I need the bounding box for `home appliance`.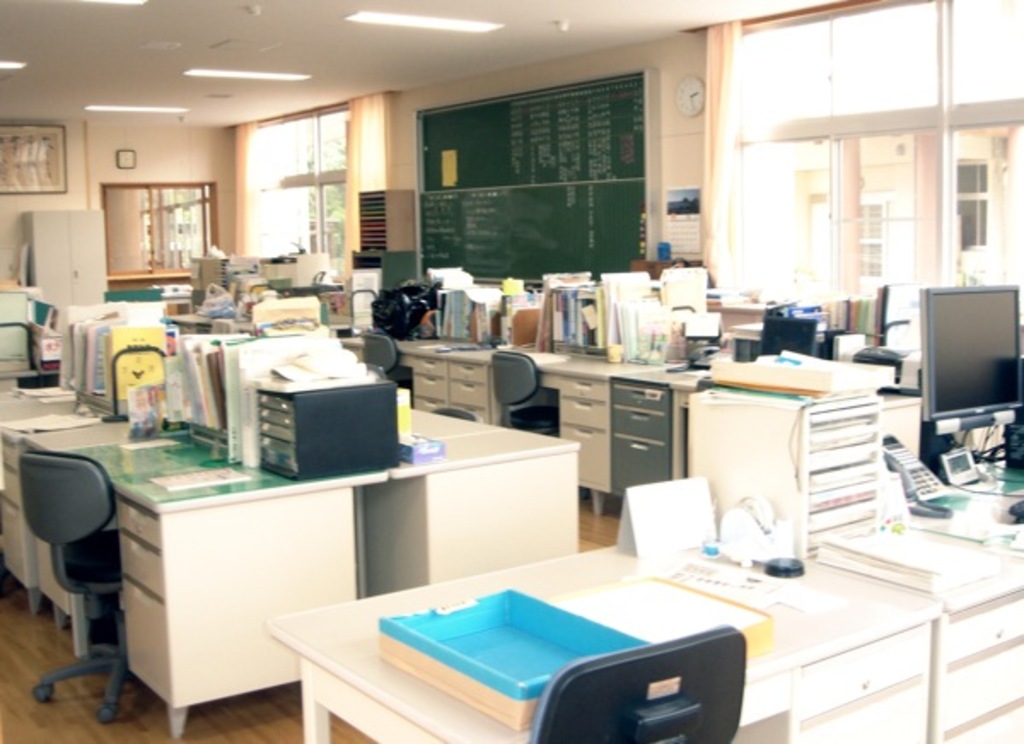
Here it is: x1=19, y1=210, x2=108, y2=387.
